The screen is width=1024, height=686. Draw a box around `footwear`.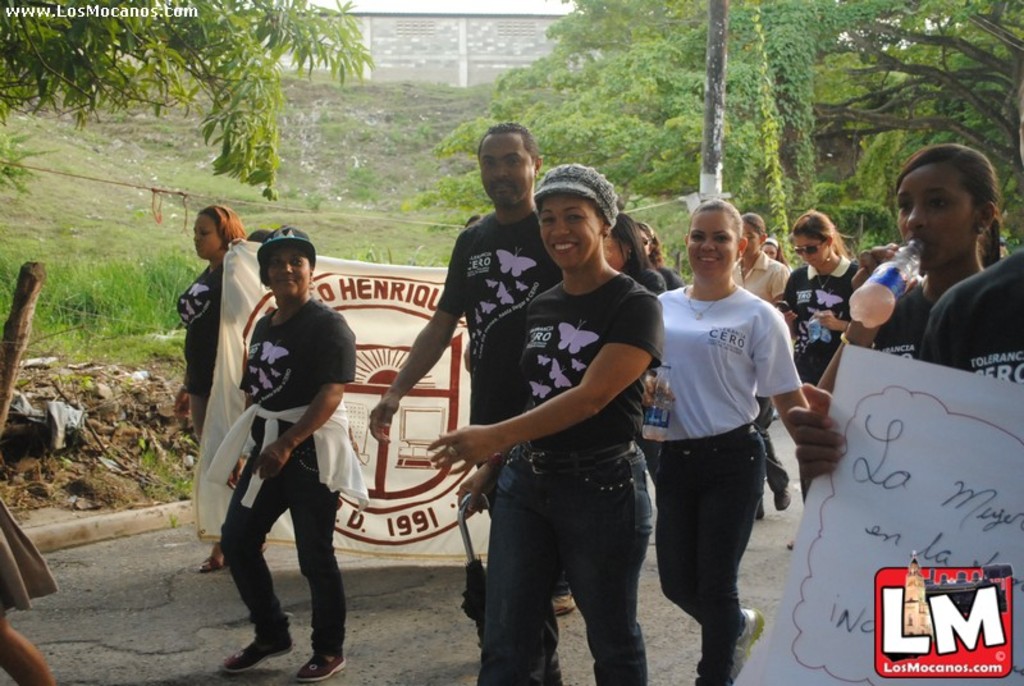
x1=774, y1=485, x2=795, y2=512.
